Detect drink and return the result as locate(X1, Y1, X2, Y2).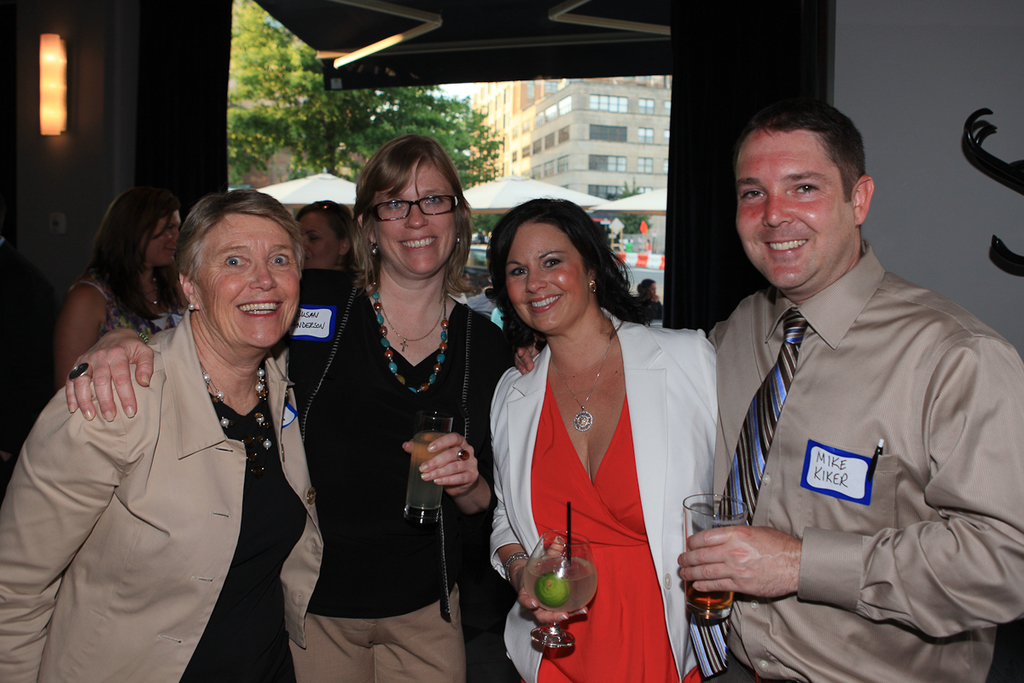
locate(684, 486, 742, 623).
